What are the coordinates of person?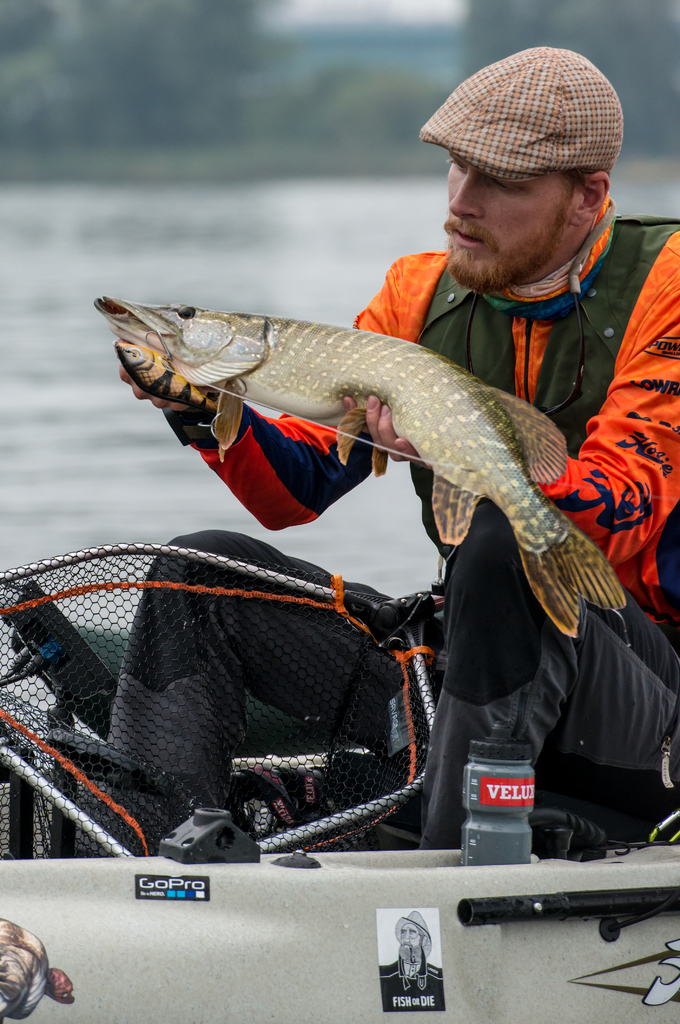
Rect(109, 170, 621, 878).
